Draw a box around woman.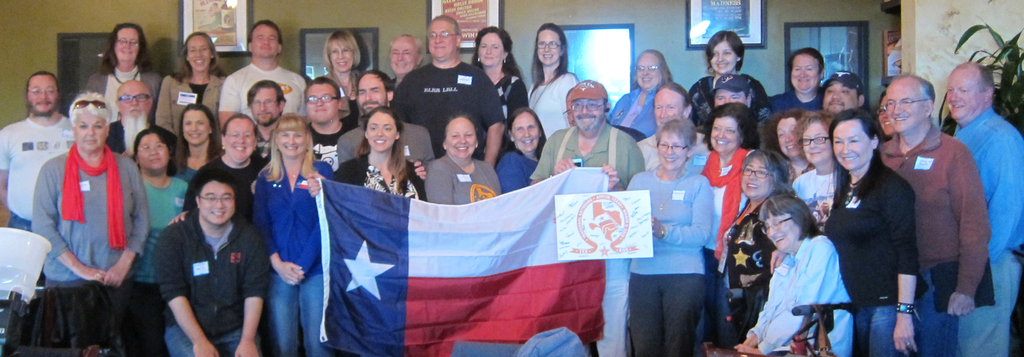
[31,94,147,290].
